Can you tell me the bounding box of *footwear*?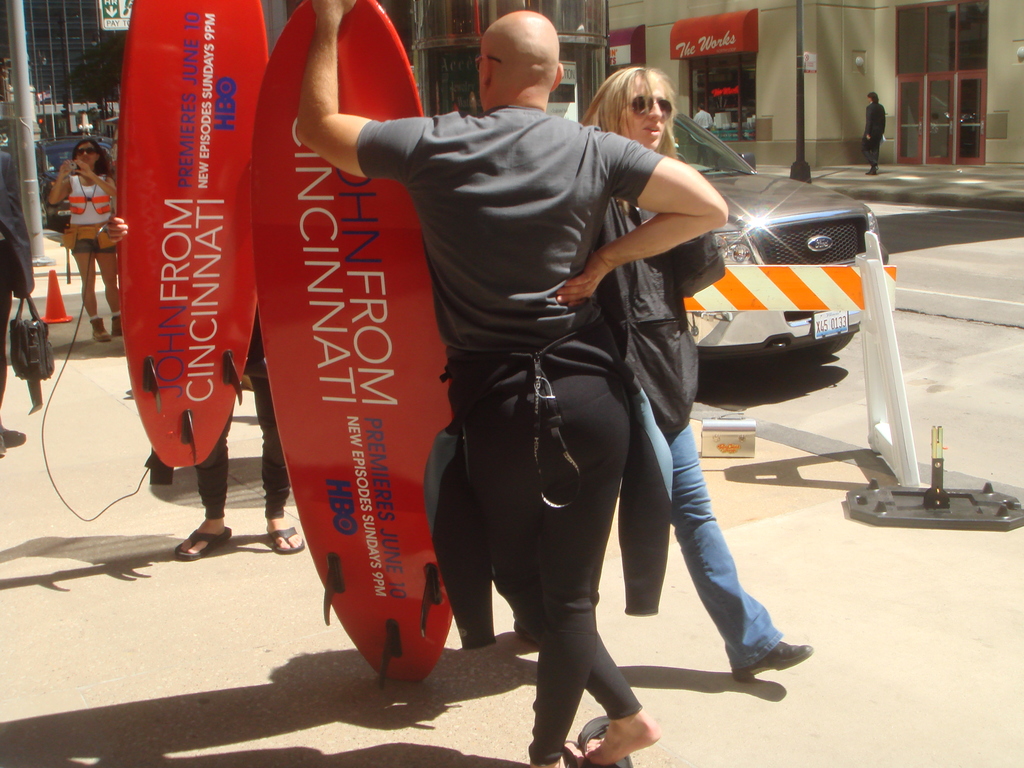
region(266, 525, 307, 556).
